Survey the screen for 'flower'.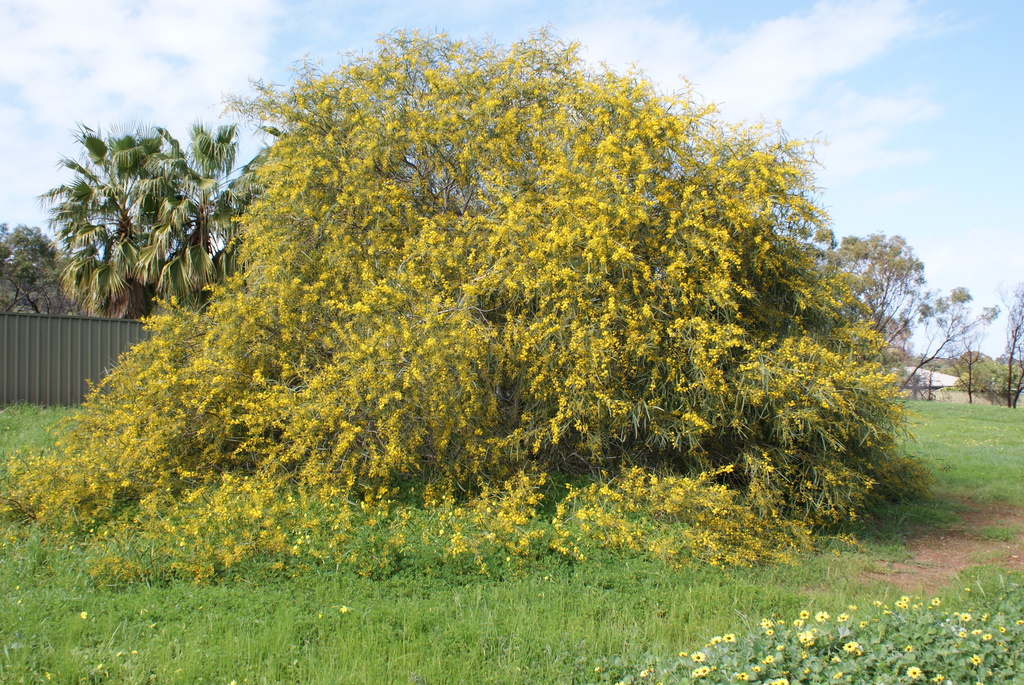
Survey found: x1=115, y1=649, x2=124, y2=659.
